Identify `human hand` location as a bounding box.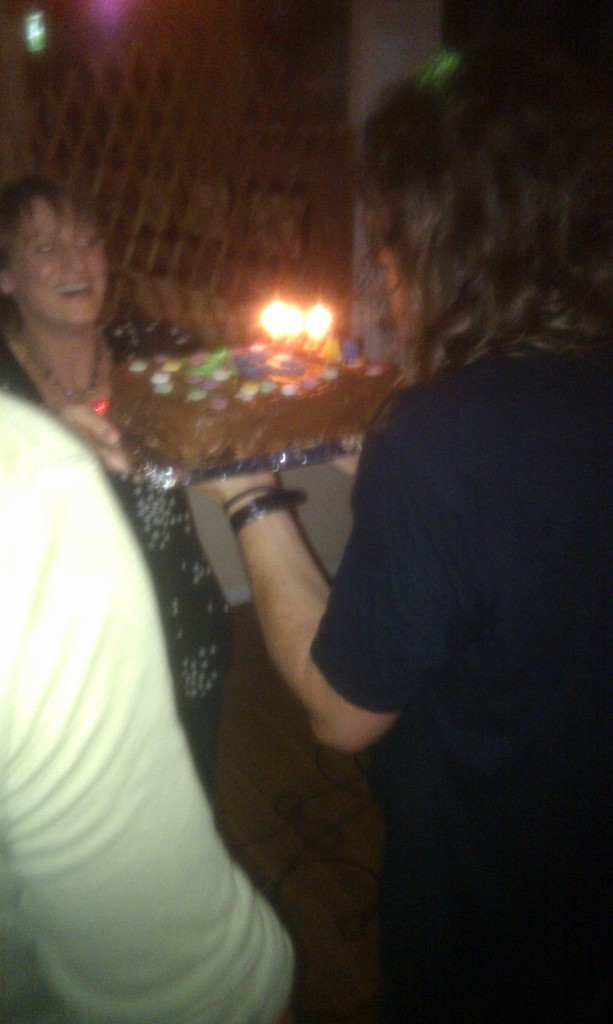
(48,401,125,470).
